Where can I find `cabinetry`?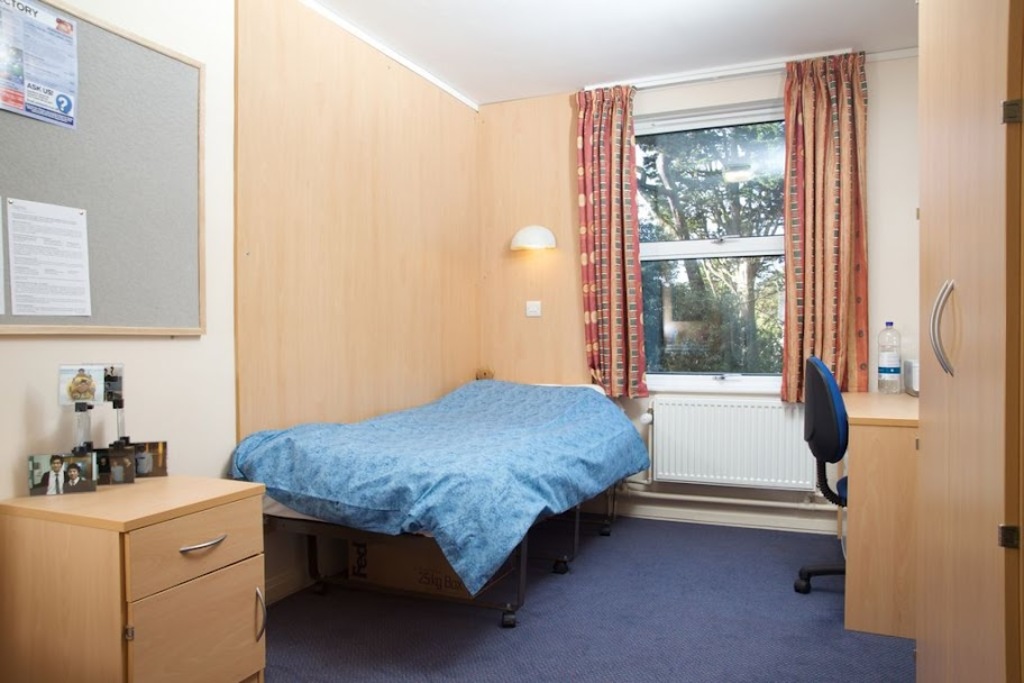
You can find it at <region>120, 495, 271, 682</region>.
